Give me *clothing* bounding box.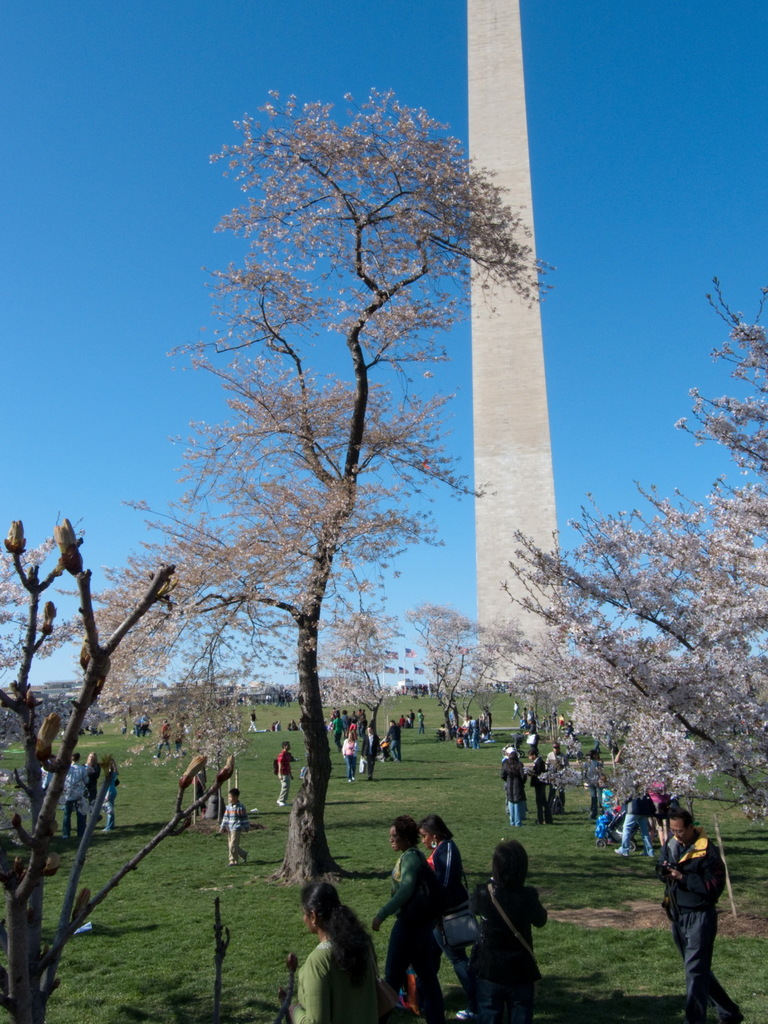
381:851:439:998.
